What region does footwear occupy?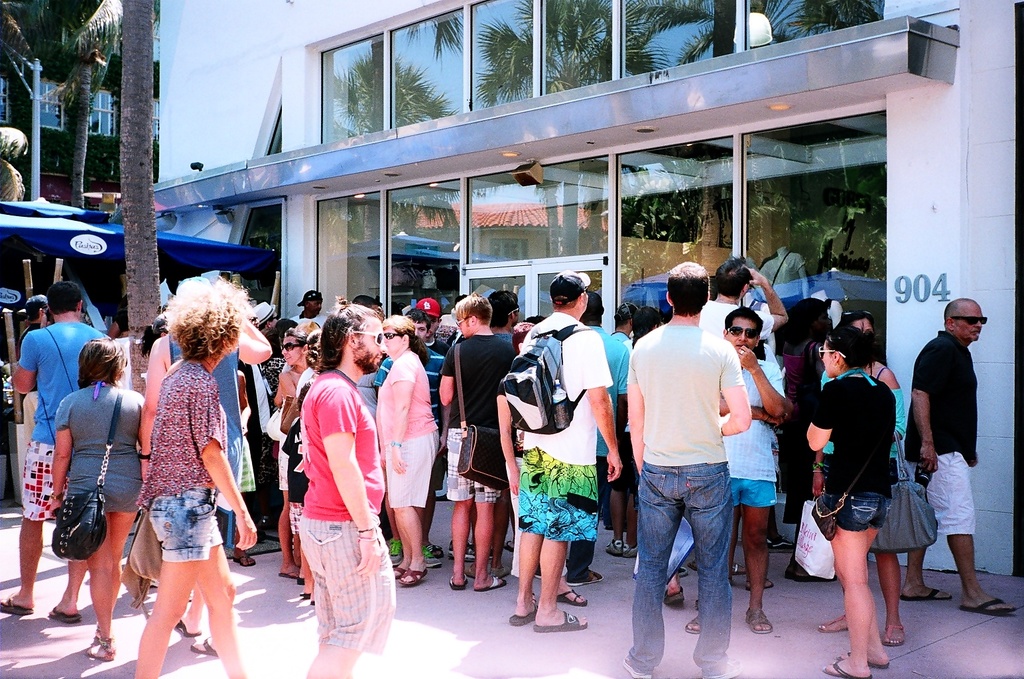
l=685, t=610, r=702, b=635.
